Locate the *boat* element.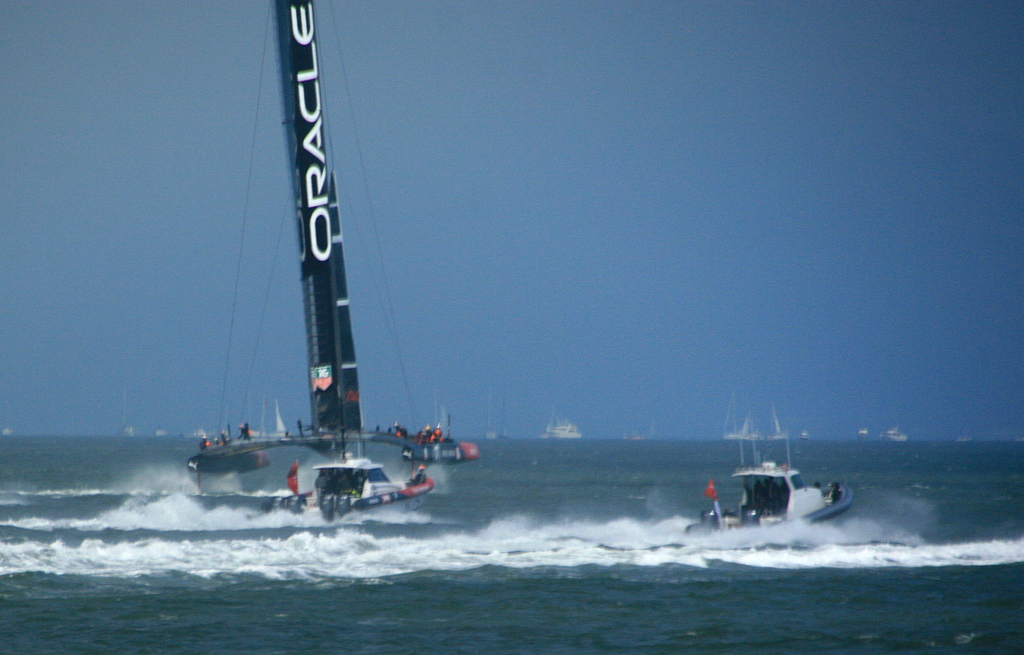
Element bbox: Rect(883, 424, 908, 443).
